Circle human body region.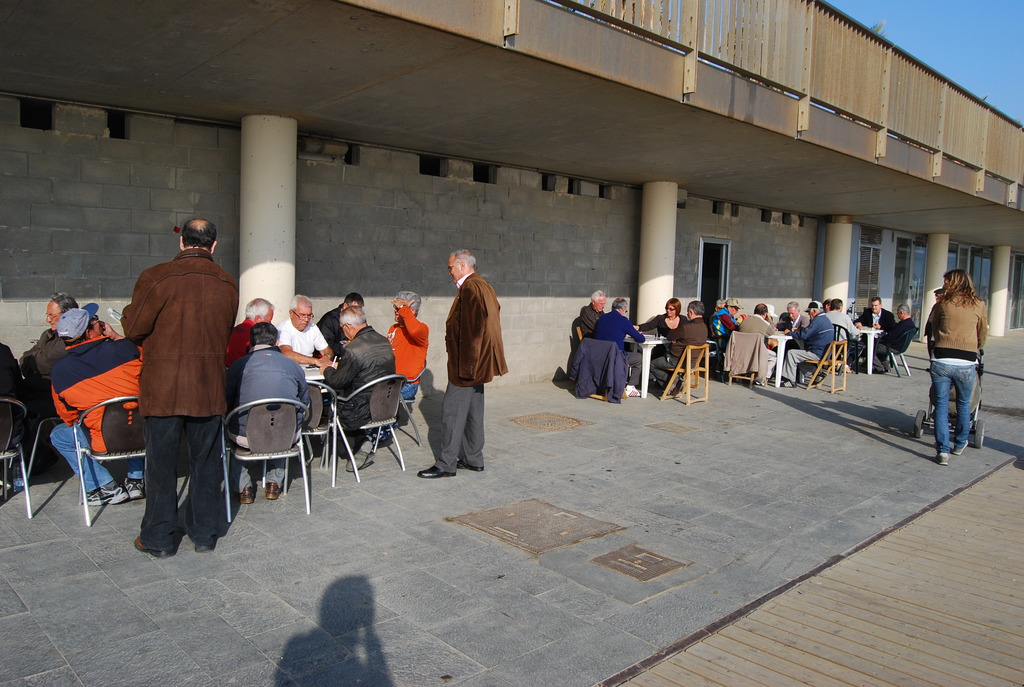
Region: rect(788, 303, 831, 383).
